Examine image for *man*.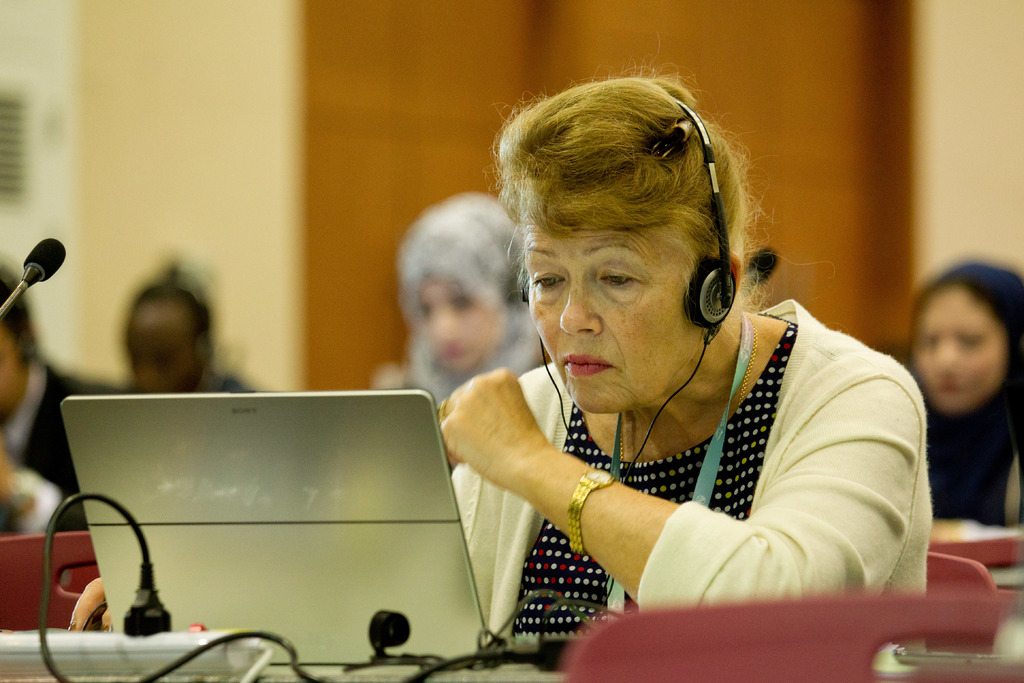
Examination result: {"left": 0, "top": 268, "right": 138, "bottom": 534}.
